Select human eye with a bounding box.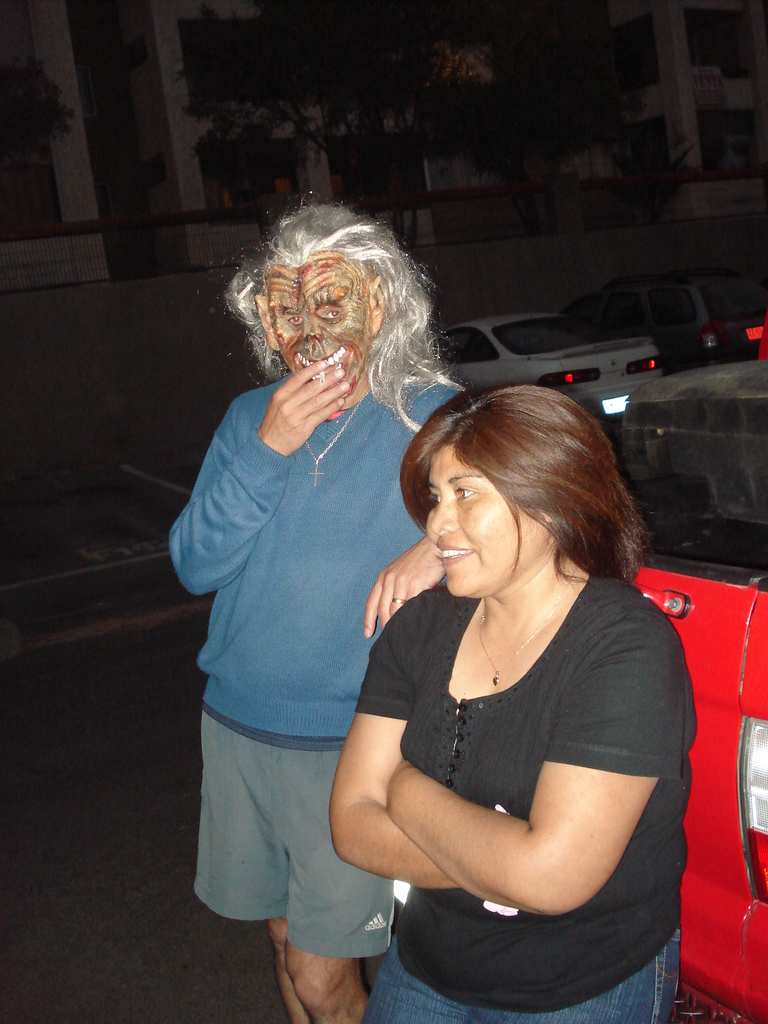
l=449, t=481, r=479, b=504.
